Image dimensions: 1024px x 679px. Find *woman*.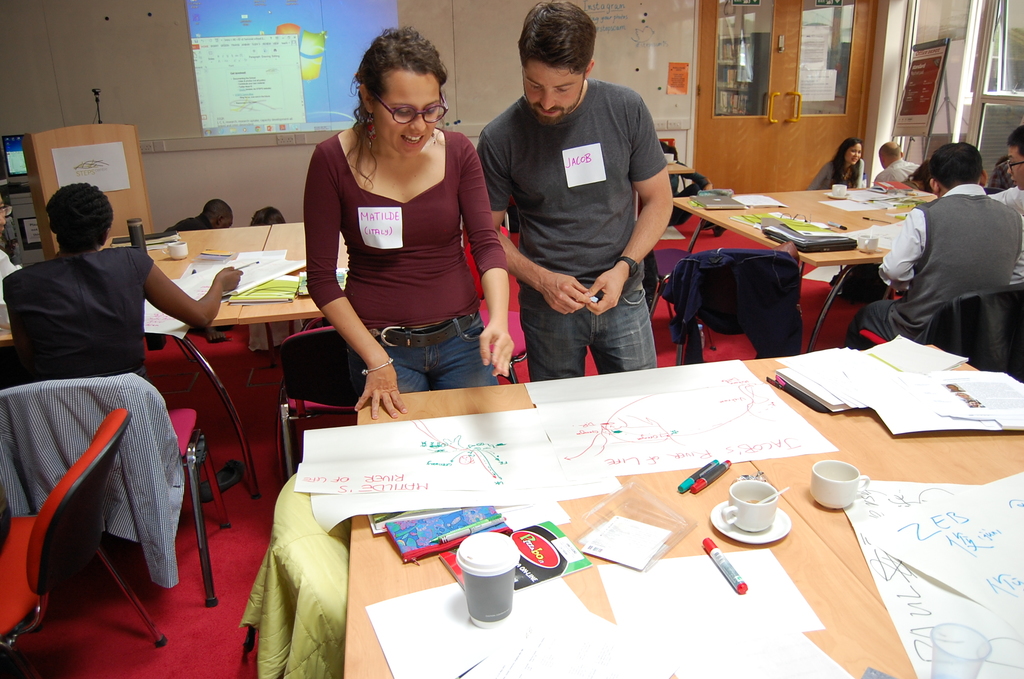
811, 136, 865, 186.
